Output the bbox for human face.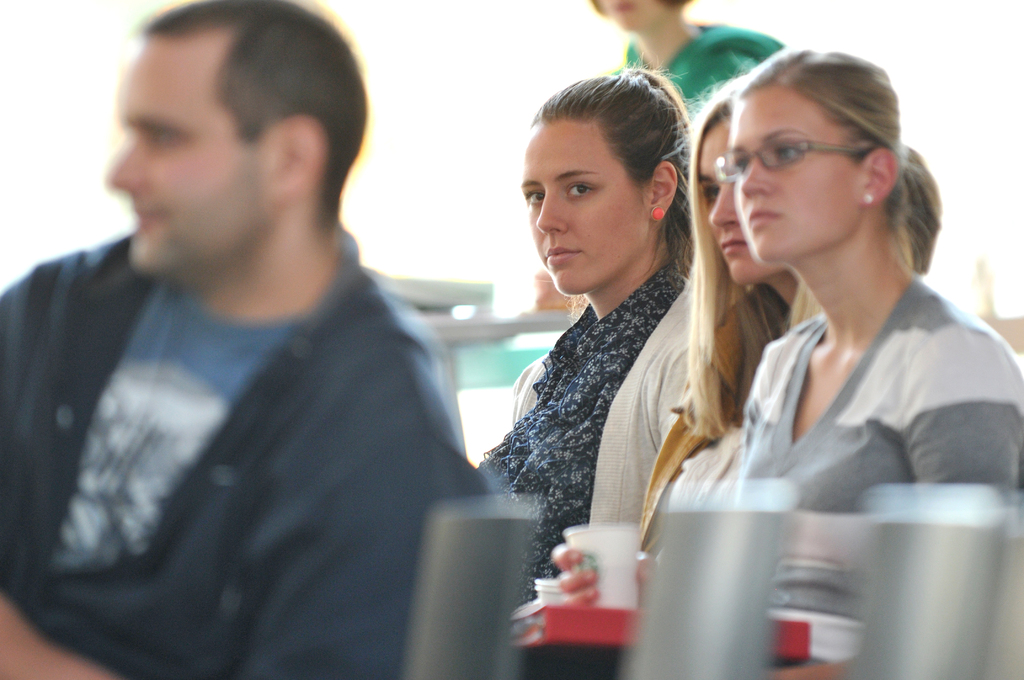
<box>698,119,786,286</box>.
